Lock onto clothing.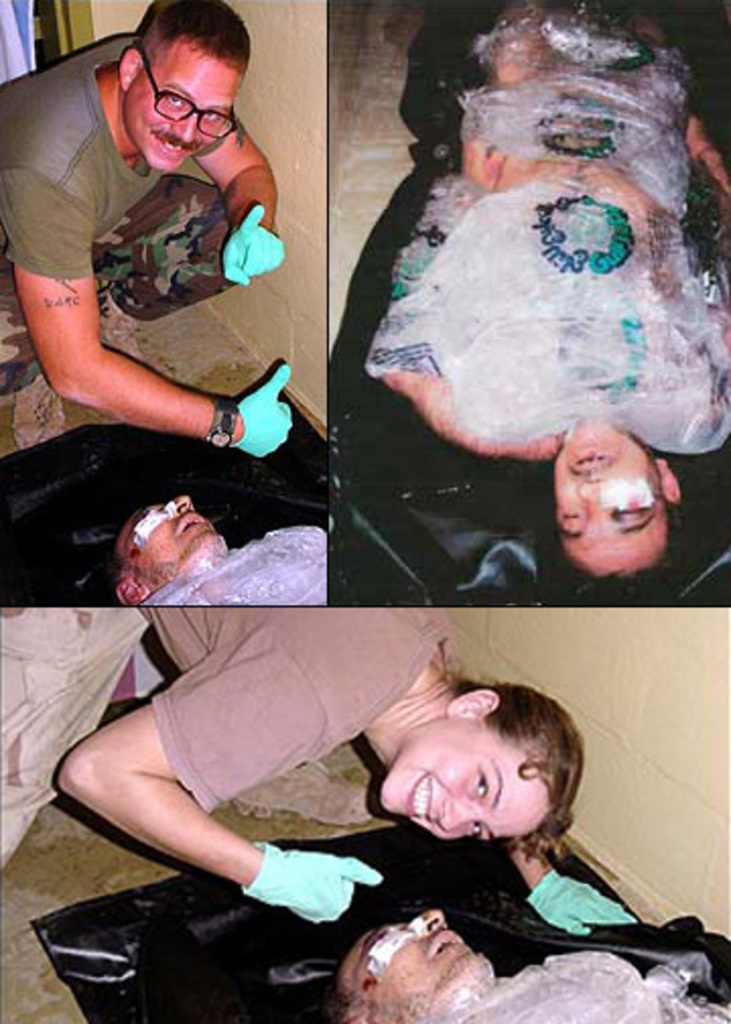
Locked: detection(0, 26, 187, 284).
